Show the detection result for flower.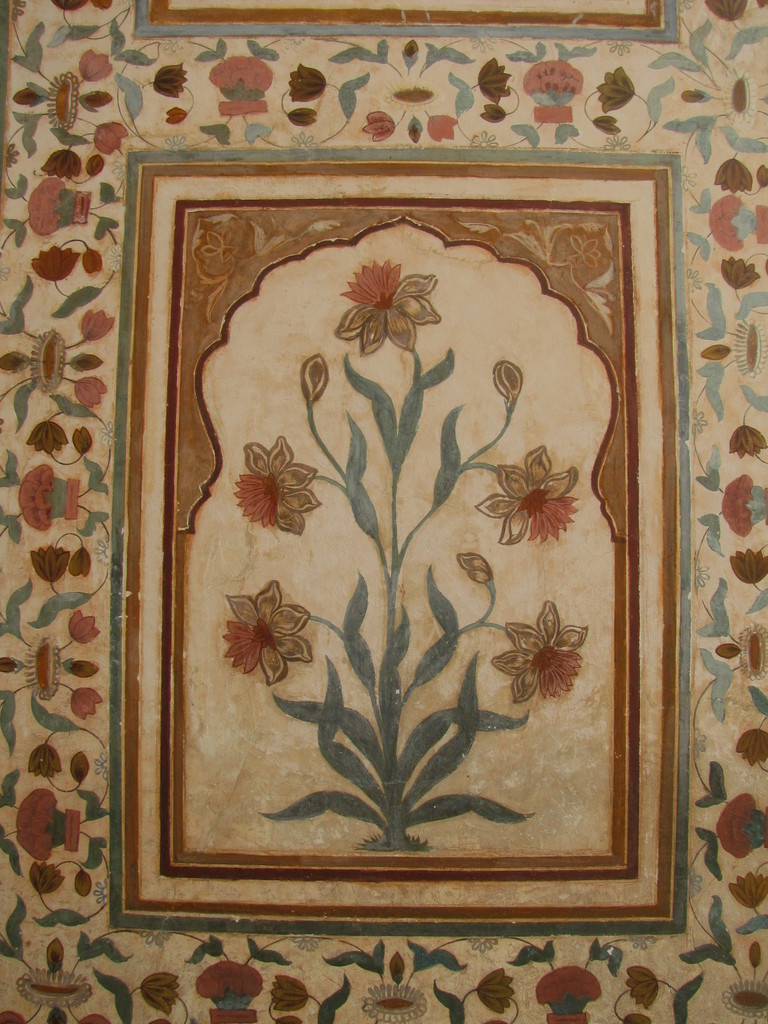
bbox=(723, 547, 767, 580).
